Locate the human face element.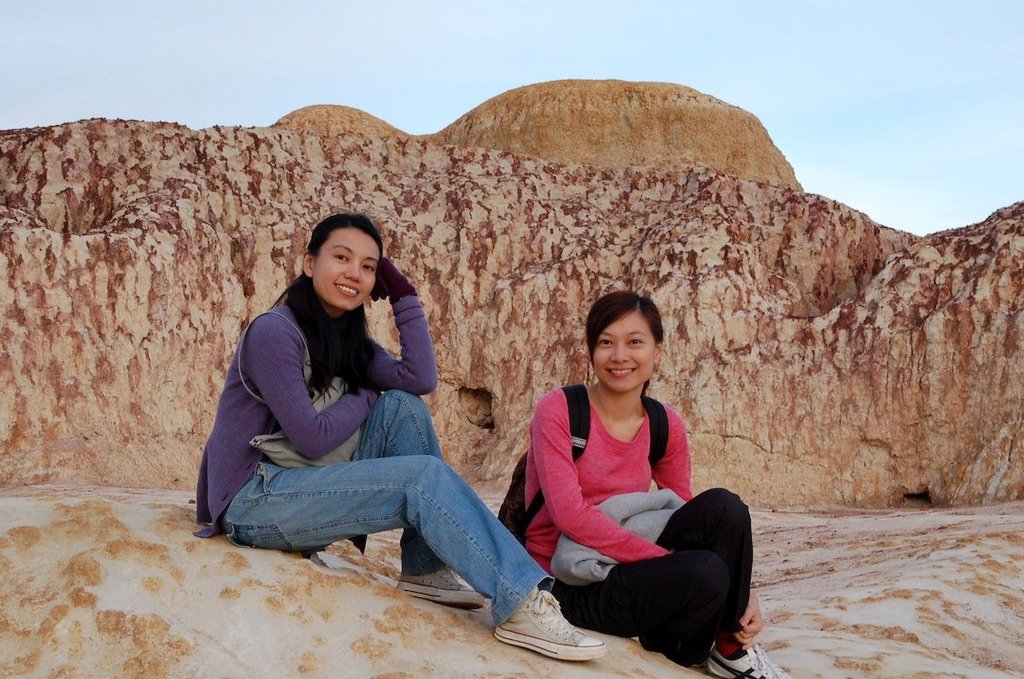
Element bbox: pyautogui.locateOnScreen(311, 229, 379, 310).
